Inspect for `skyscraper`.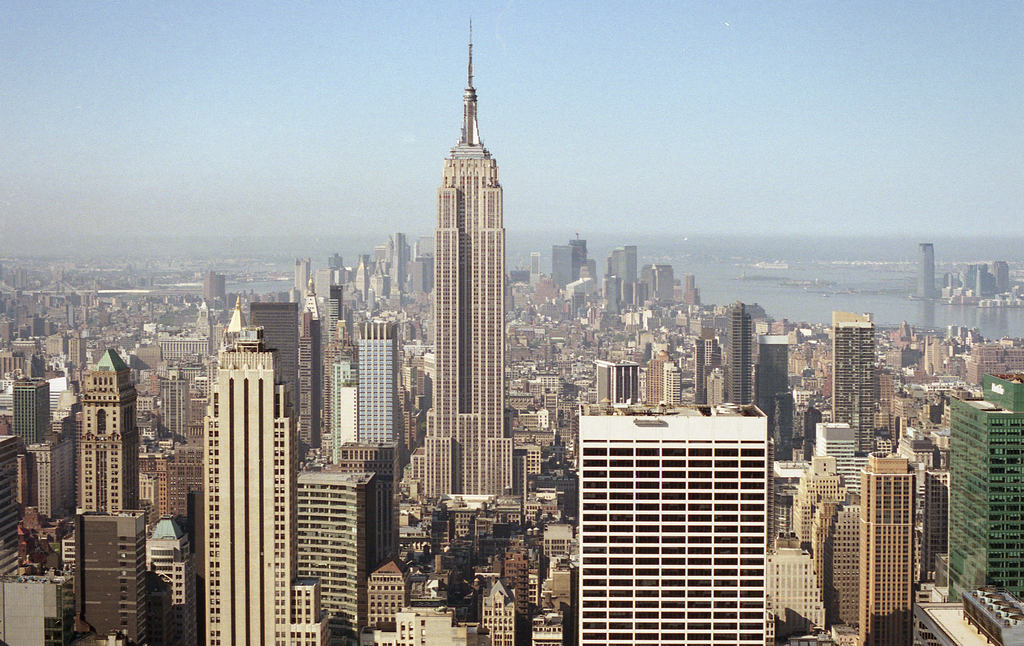
Inspection: 301 470 380 645.
